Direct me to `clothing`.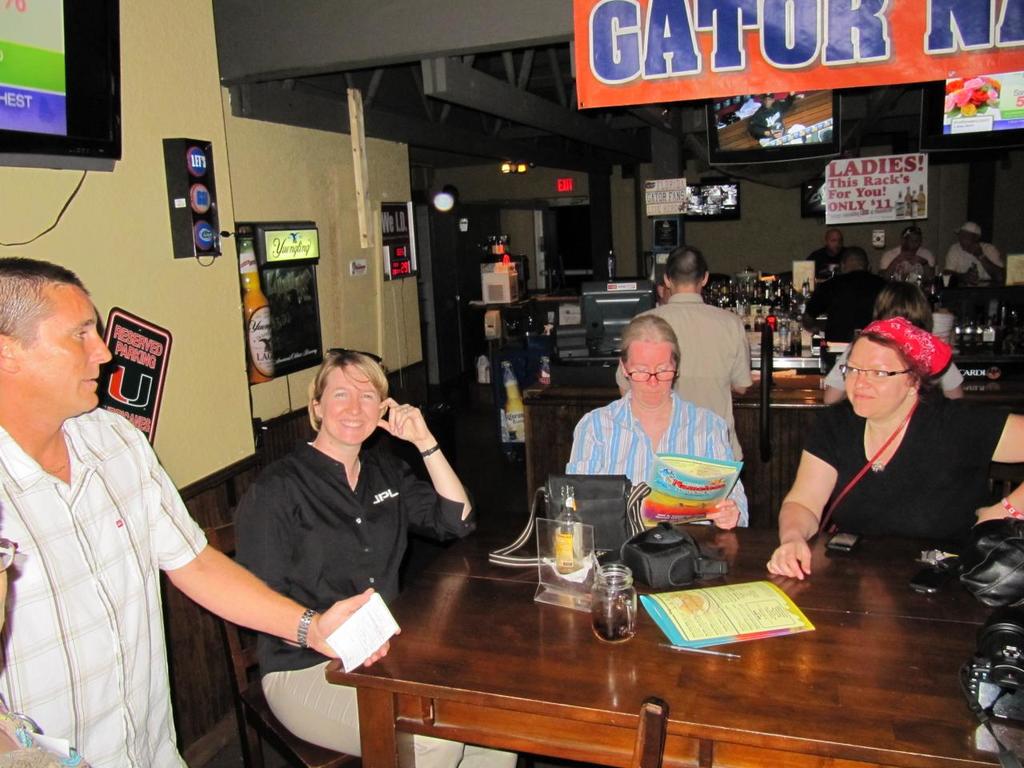
Direction: {"x1": 623, "y1": 291, "x2": 758, "y2": 418}.
